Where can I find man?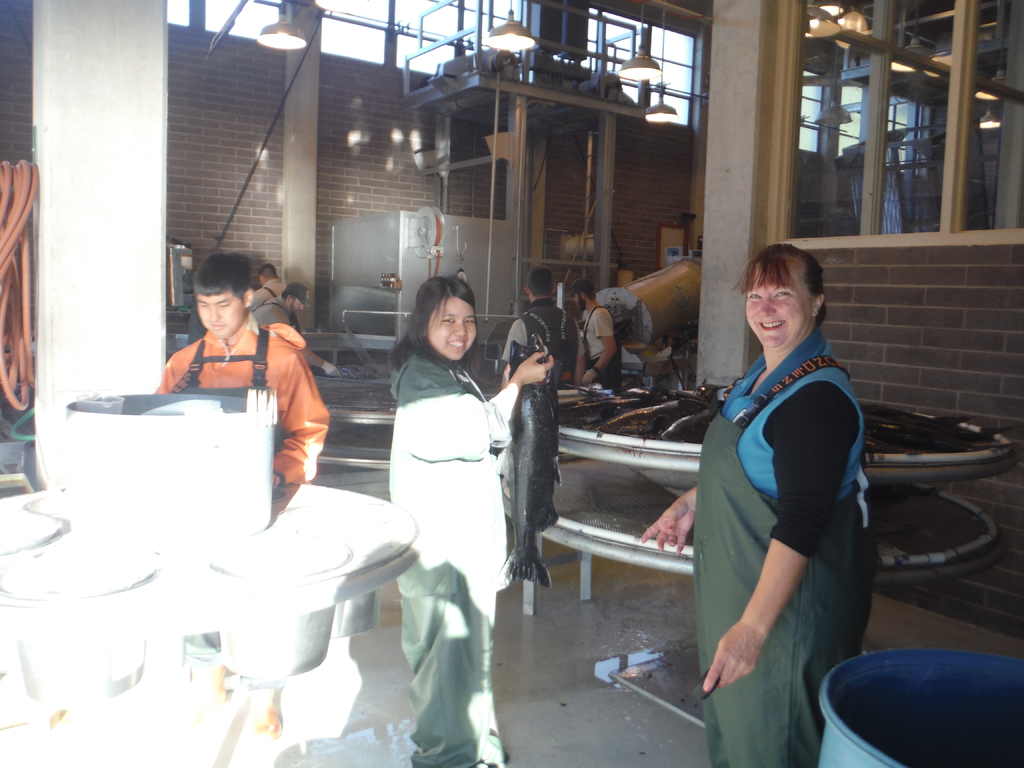
You can find it at <bbox>253, 260, 278, 298</bbox>.
